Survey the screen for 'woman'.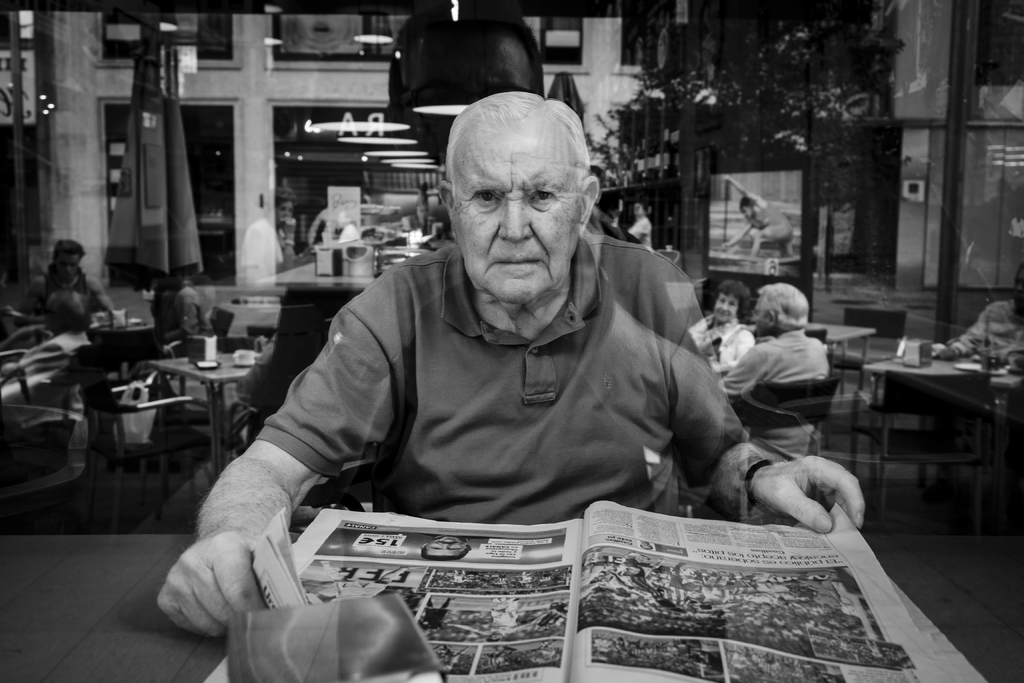
Survey found: locate(685, 276, 752, 374).
